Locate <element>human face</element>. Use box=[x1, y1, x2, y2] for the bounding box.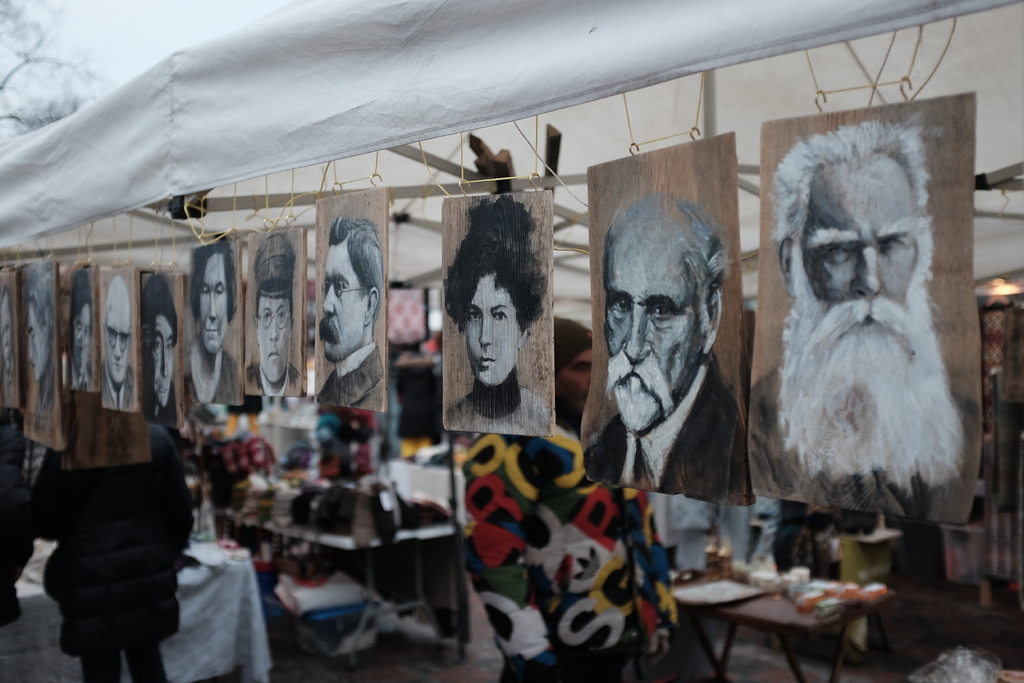
box=[71, 305, 96, 369].
